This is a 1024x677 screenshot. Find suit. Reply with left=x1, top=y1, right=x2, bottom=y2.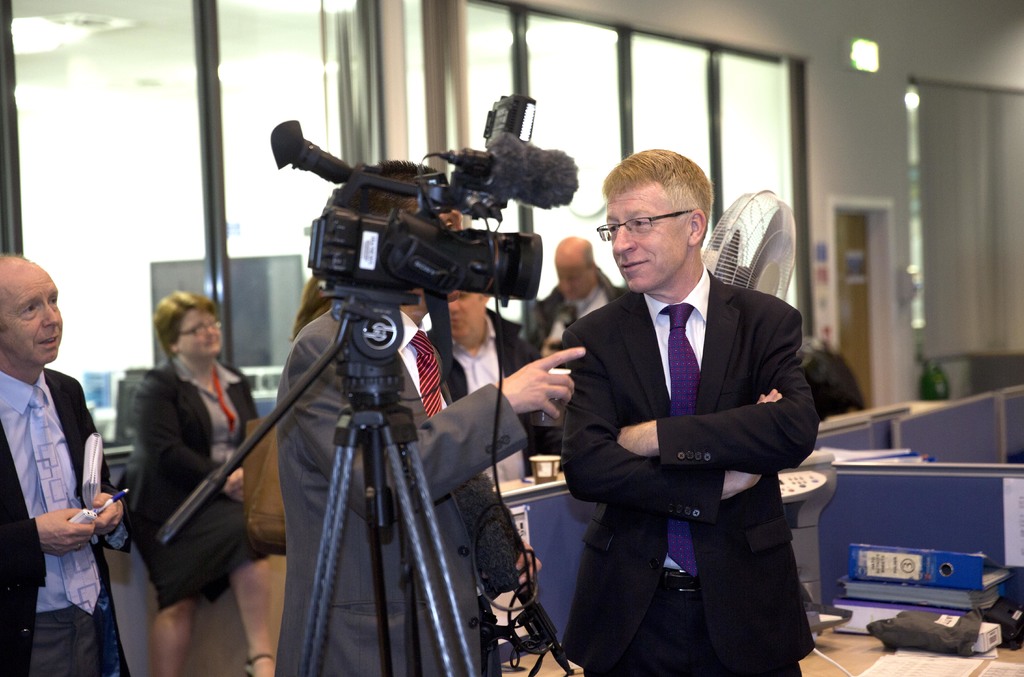
left=266, top=309, right=529, bottom=676.
